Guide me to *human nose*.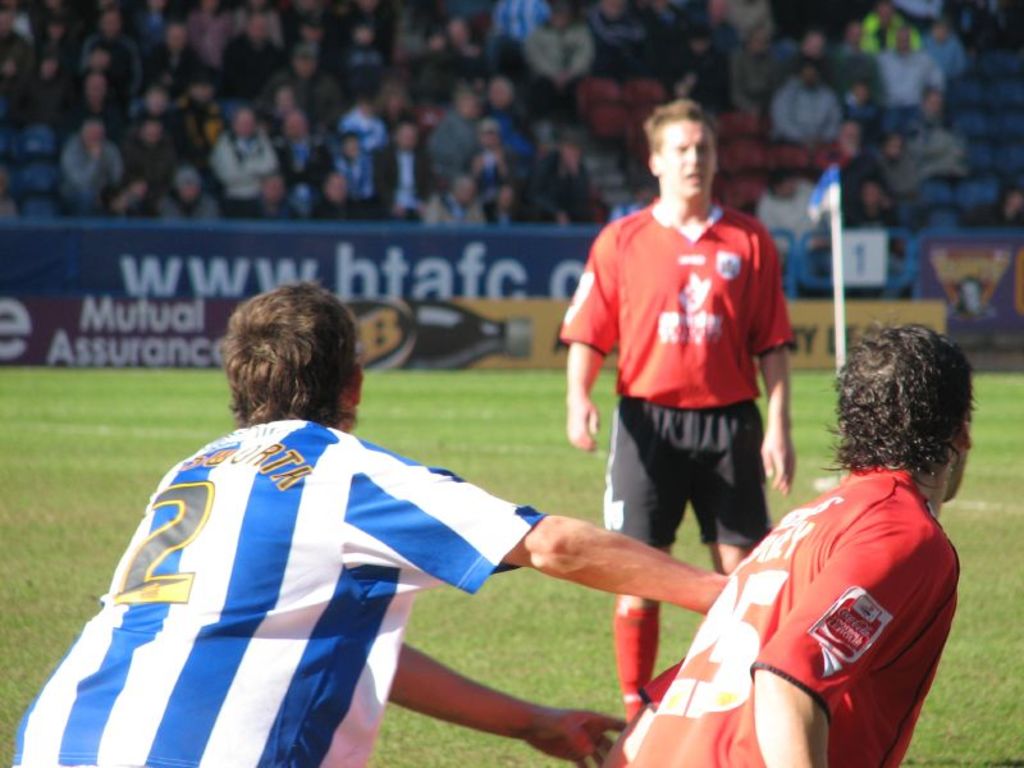
Guidance: (686, 147, 698, 164).
